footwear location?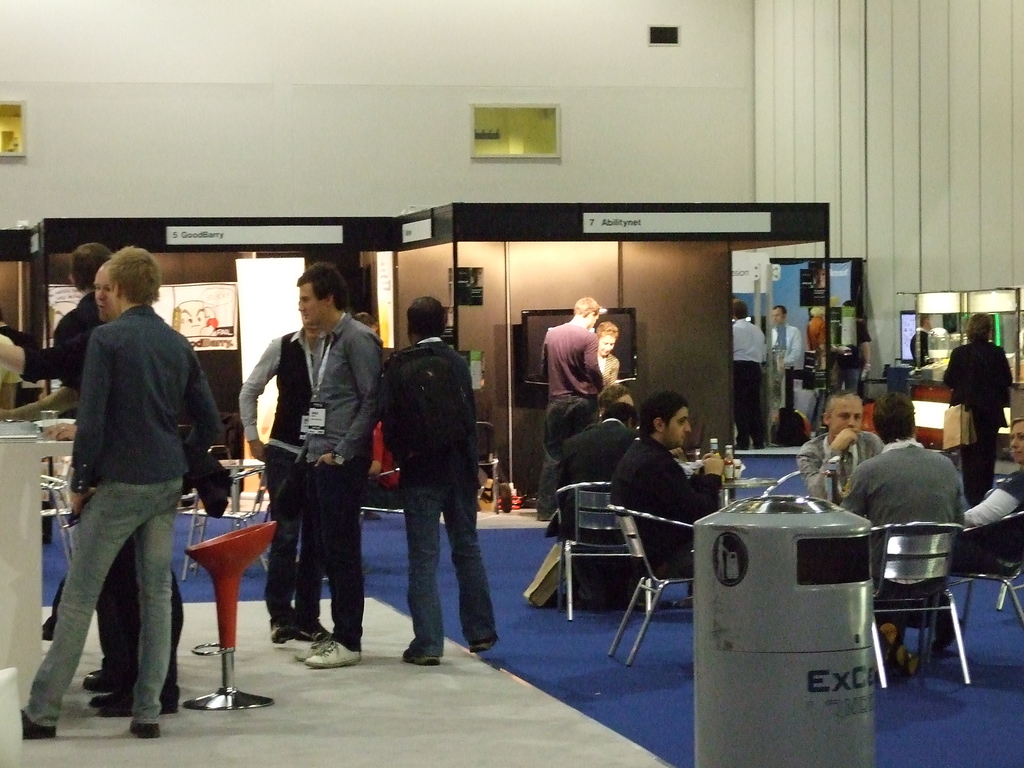
(499, 479, 512, 515)
